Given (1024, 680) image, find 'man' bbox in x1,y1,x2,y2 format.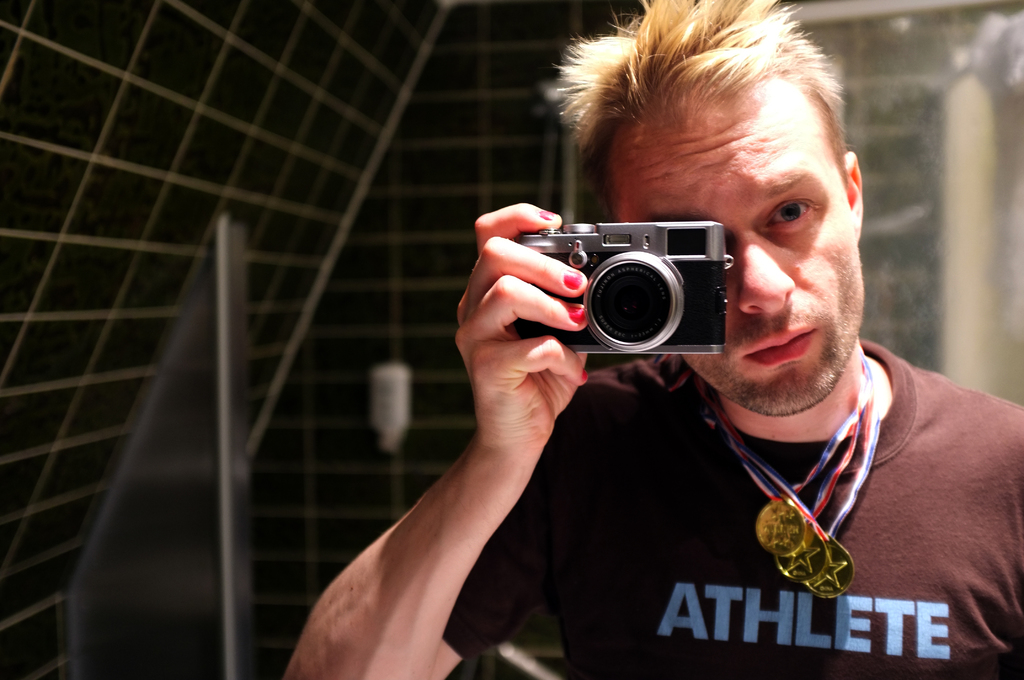
394,63,1011,637.
